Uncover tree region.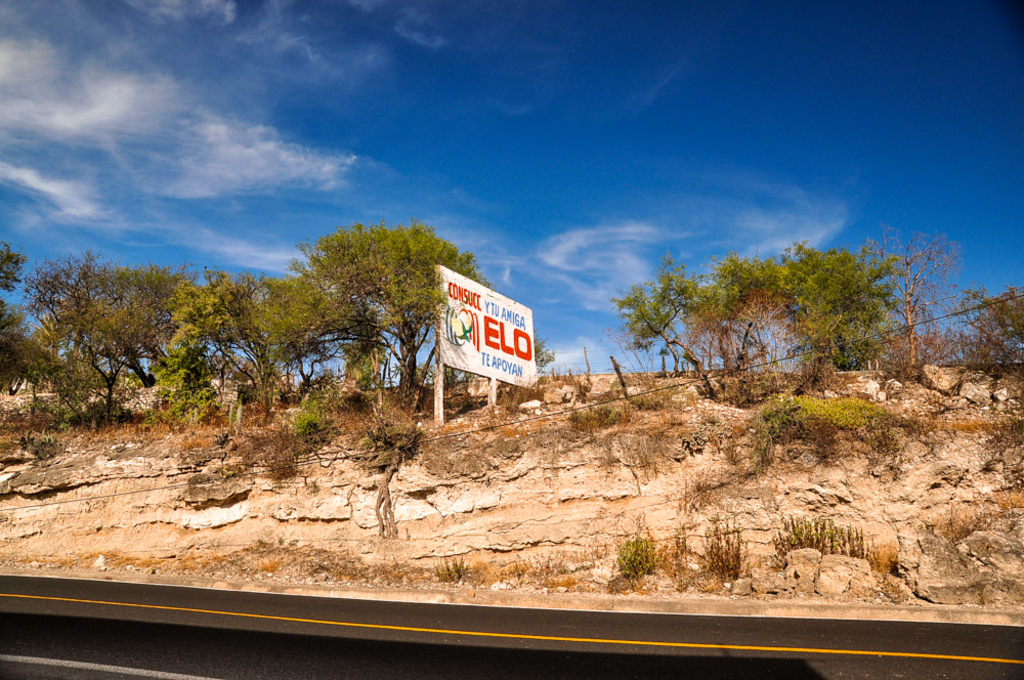
Uncovered: locate(168, 265, 242, 423).
